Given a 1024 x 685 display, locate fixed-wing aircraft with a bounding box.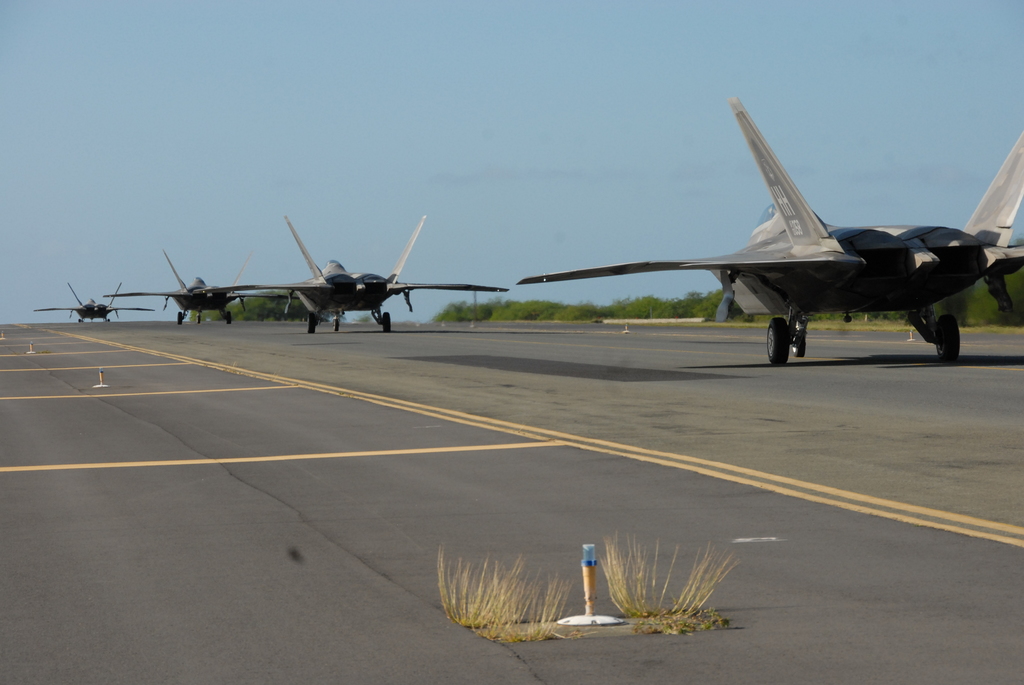
Located: crop(107, 251, 278, 326).
